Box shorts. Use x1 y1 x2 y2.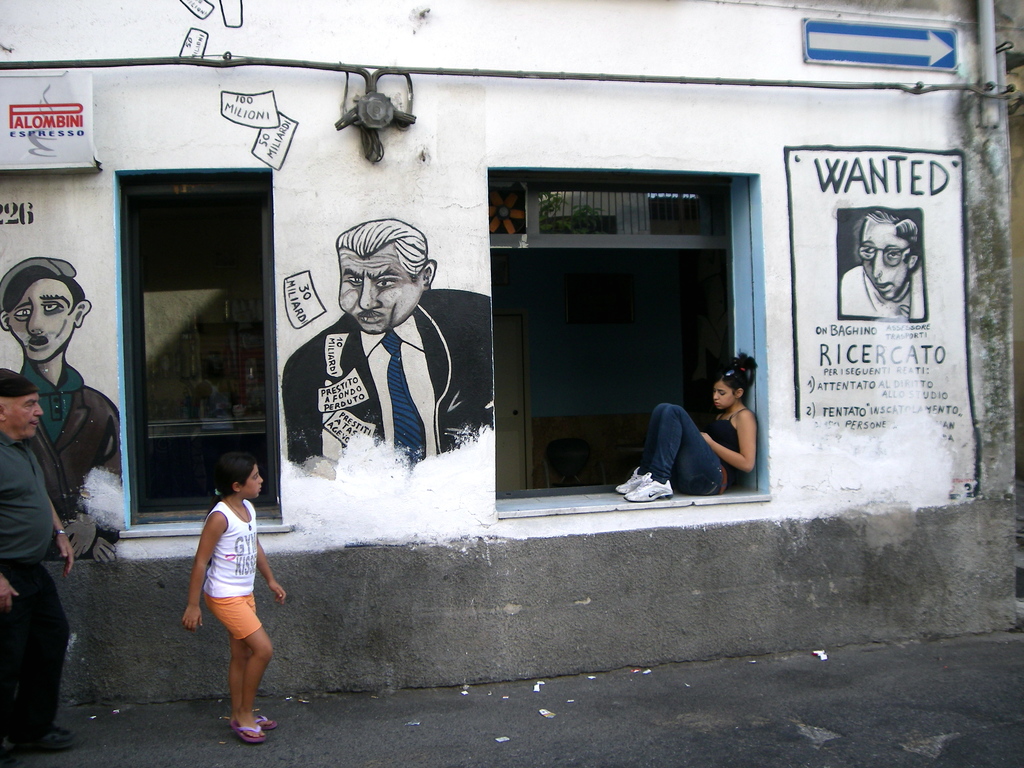
205 591 262 643.
